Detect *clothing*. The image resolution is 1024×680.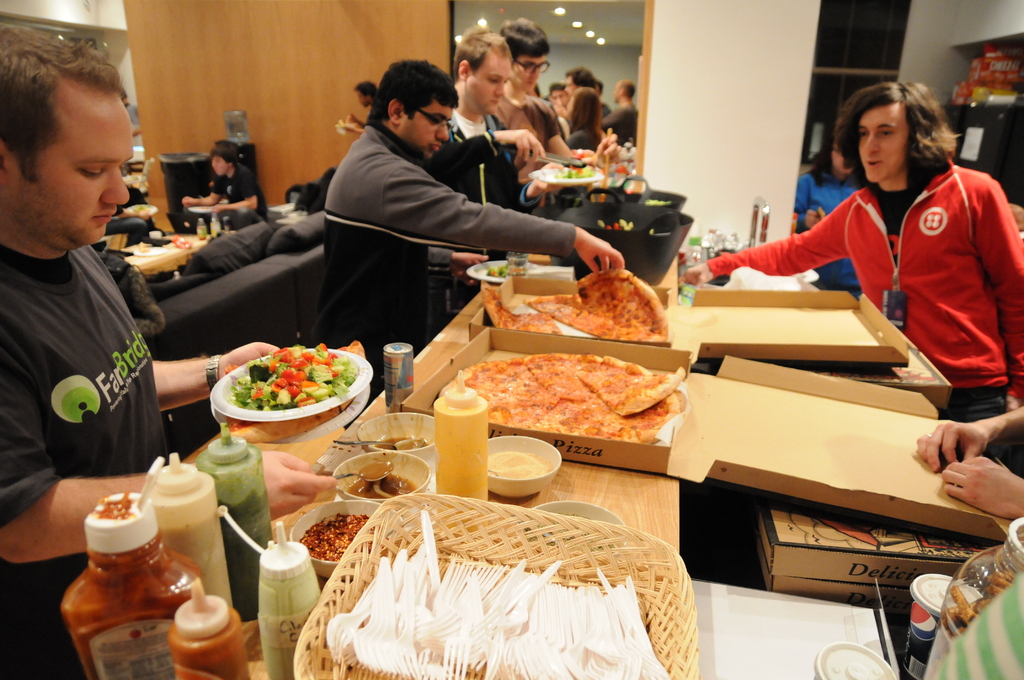
pyautogui.locateOnScreen(0, 238, 168, 679).
